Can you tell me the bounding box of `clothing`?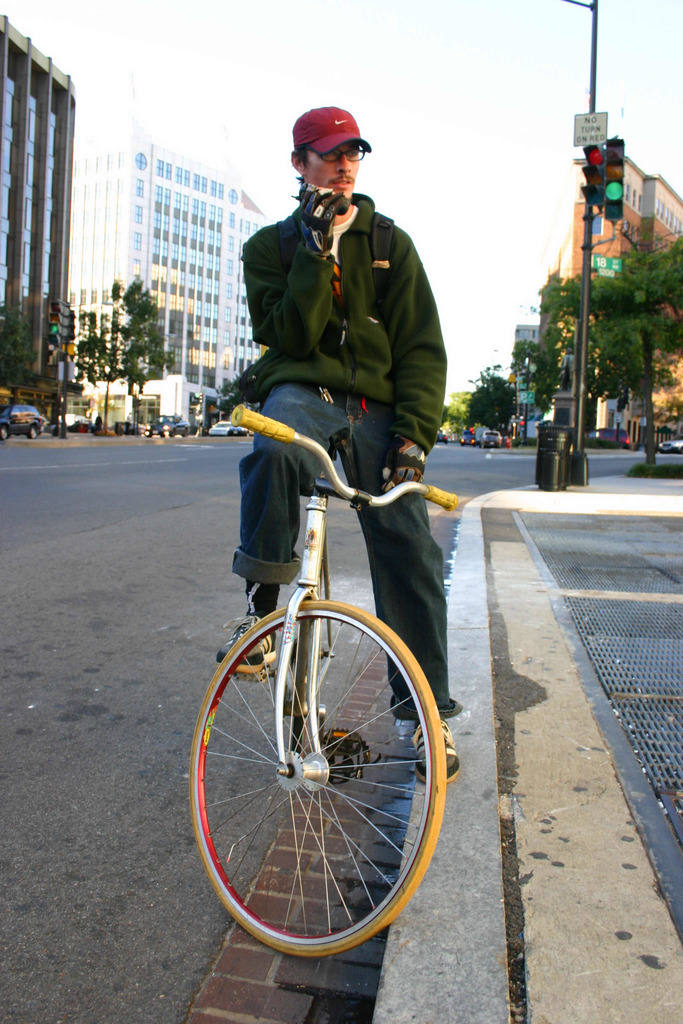
(223, 133, 454, 729).
